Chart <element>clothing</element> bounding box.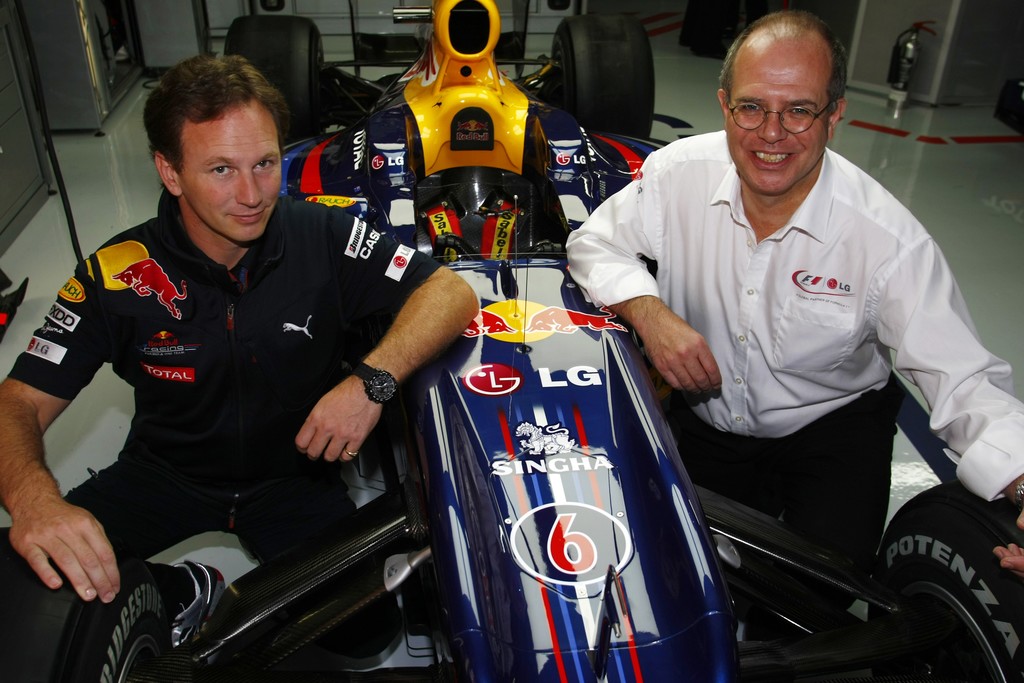
Charted: <box>8,184,444,564</box>.
